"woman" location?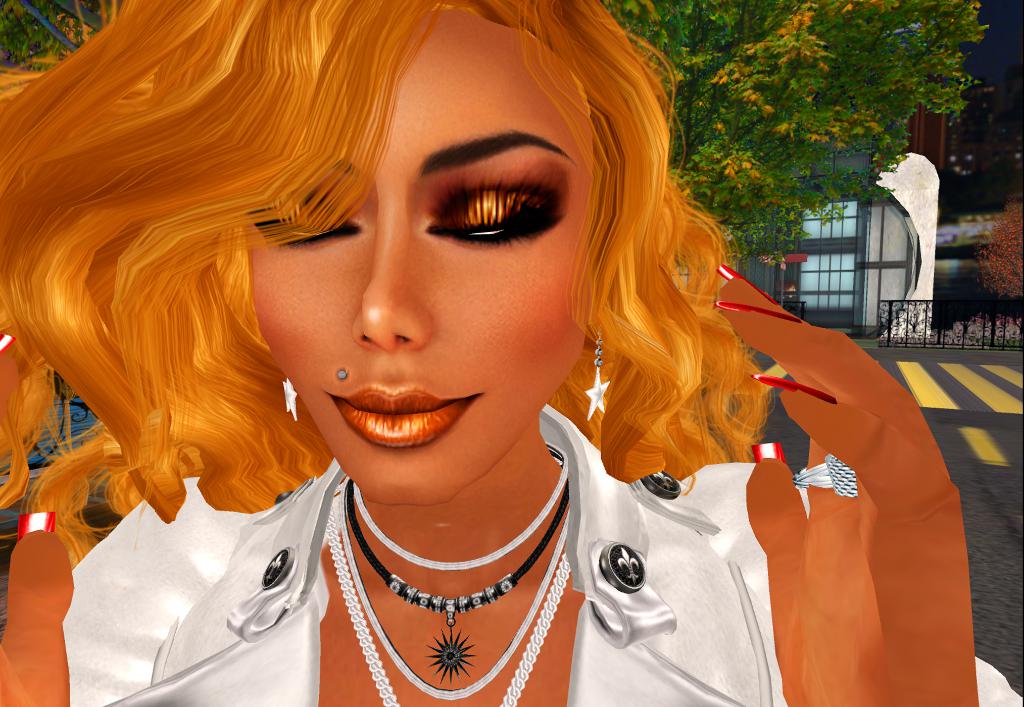
[52,31,893,687]
